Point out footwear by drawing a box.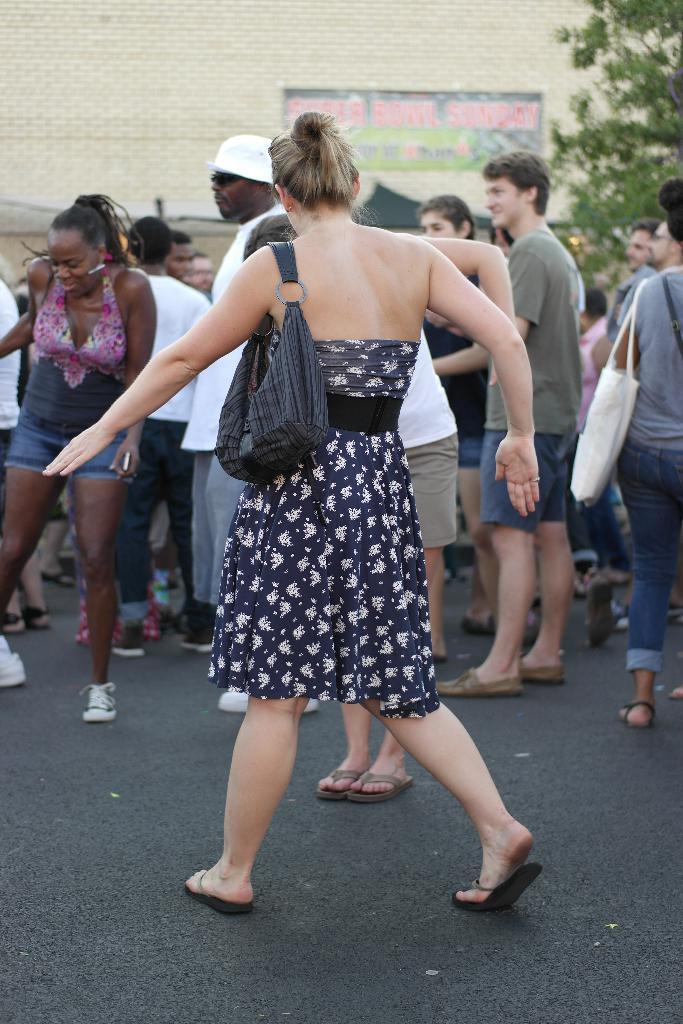
bbox(3, 603, 49, 631).
